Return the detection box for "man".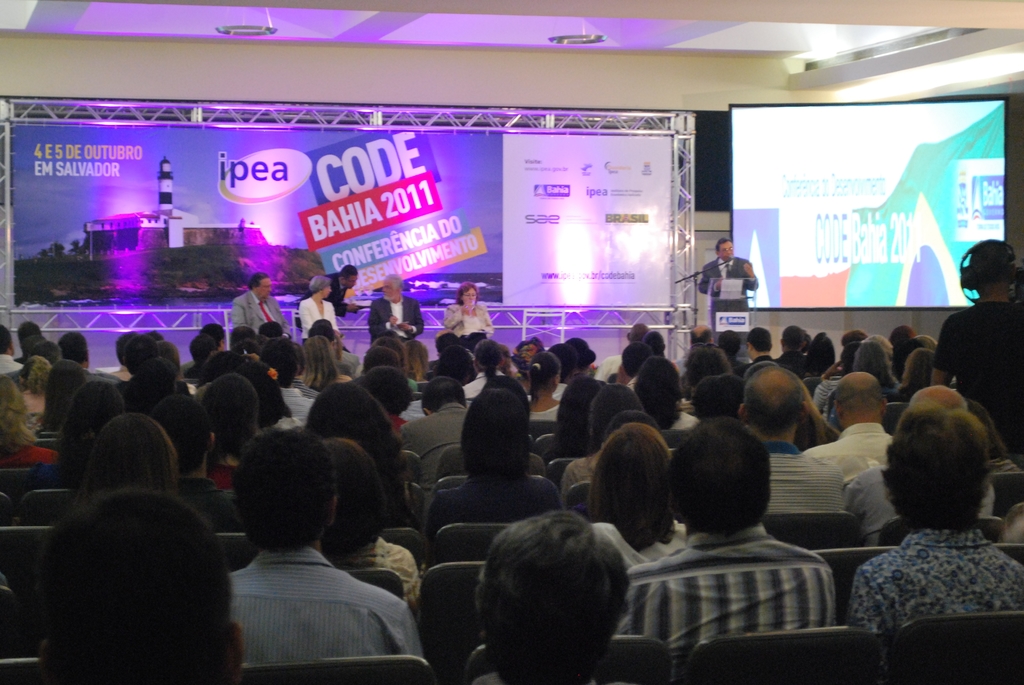
l=254, t=342, r=320, b=441.
